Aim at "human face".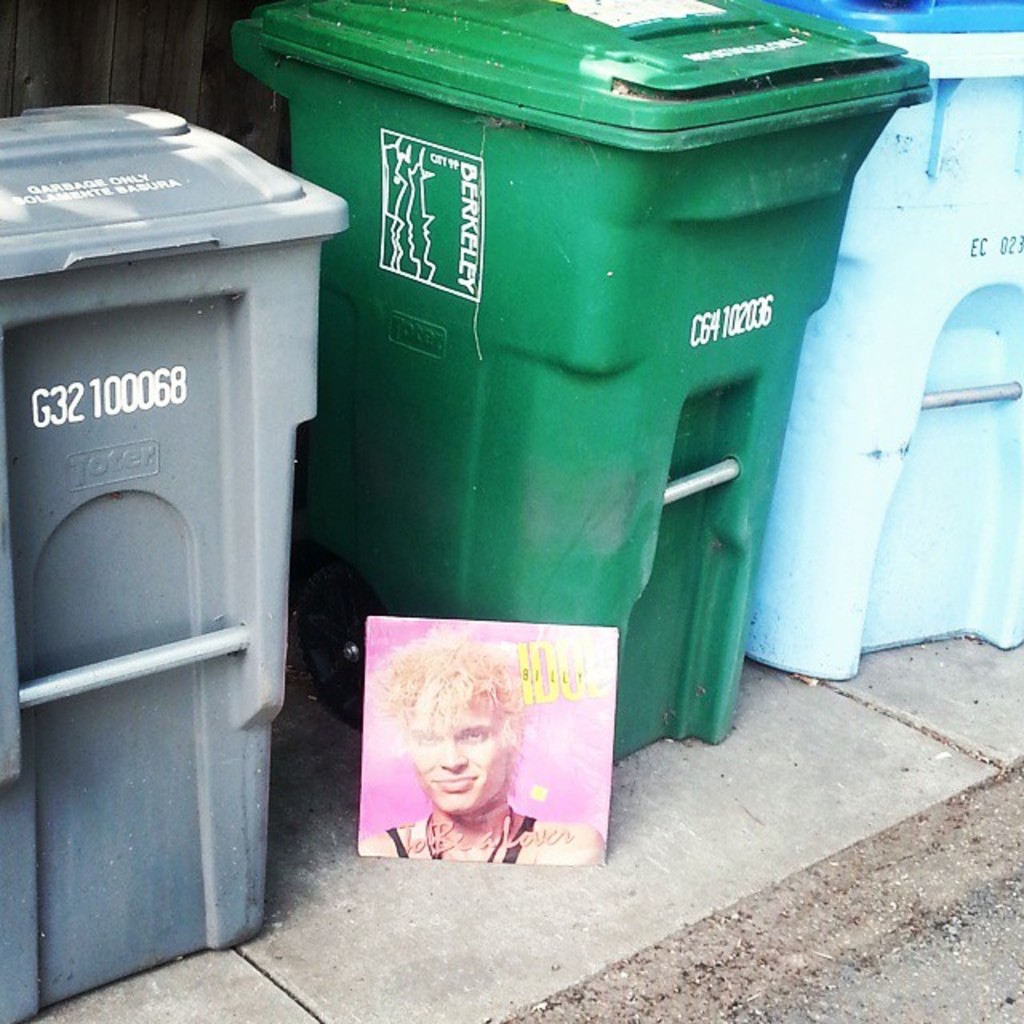
Aimed at bbox(406, 693, 514, 816).
